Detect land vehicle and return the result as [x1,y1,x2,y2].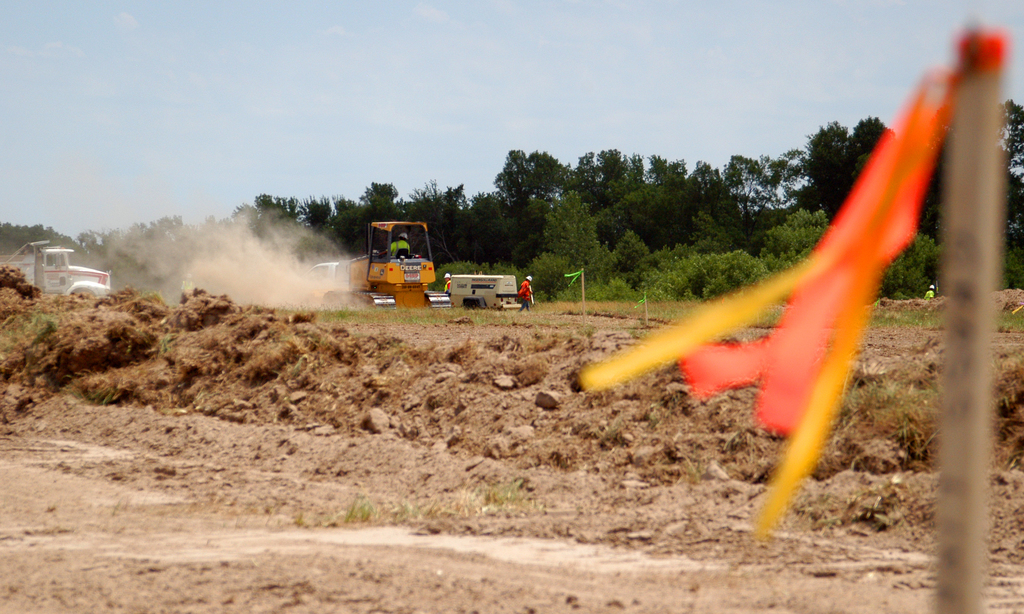
[304,258,337,305].
